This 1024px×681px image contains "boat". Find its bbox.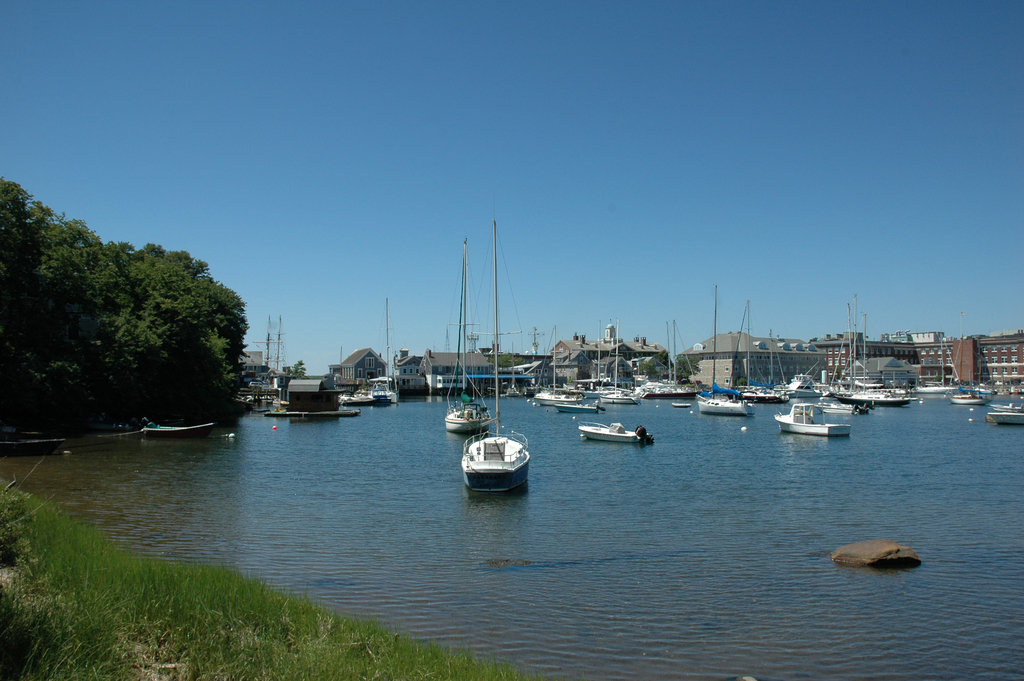
rect(719, 295, 760, 403).
